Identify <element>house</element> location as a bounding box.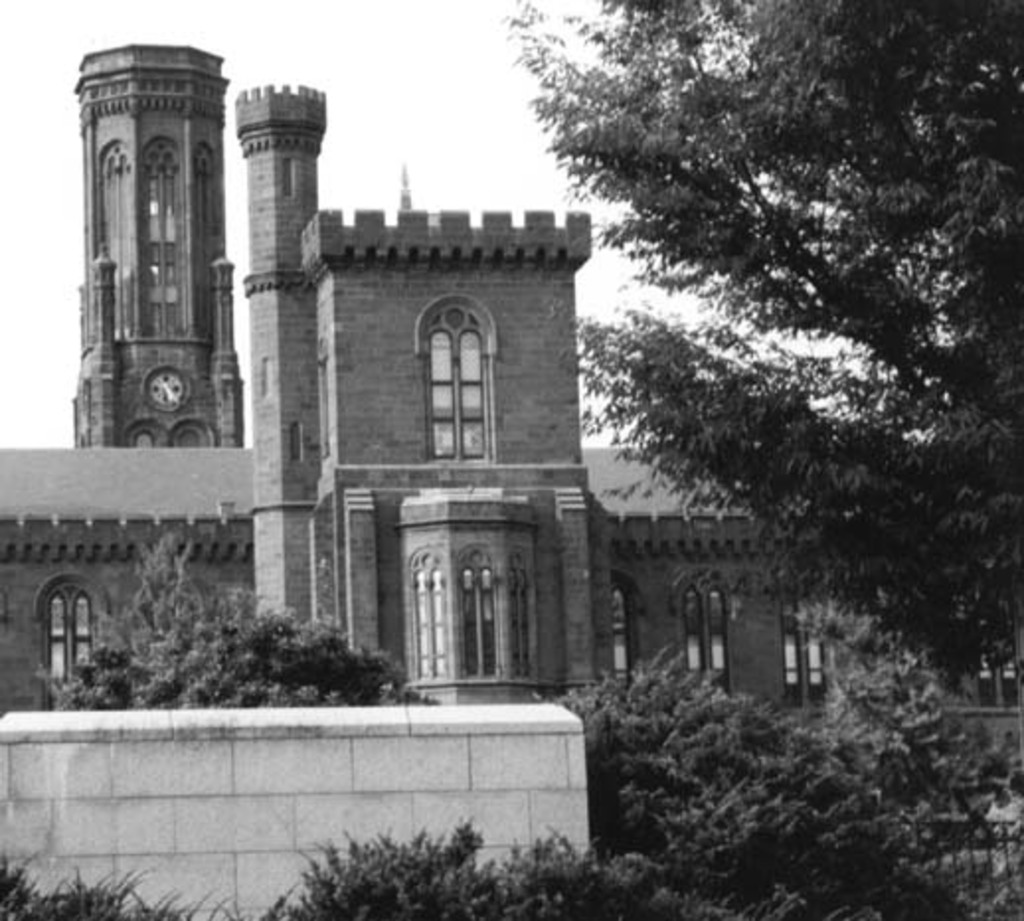
(left=71, top=34, right=245, bottom=425).
